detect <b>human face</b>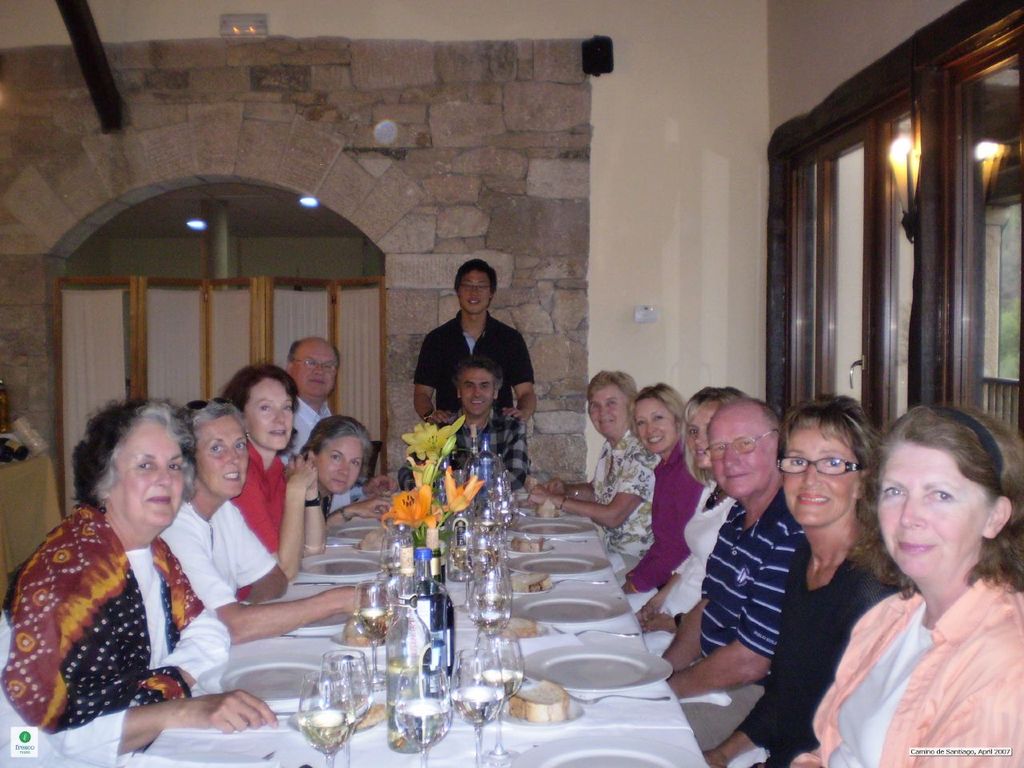
rect(690, 411, 721, 465)
